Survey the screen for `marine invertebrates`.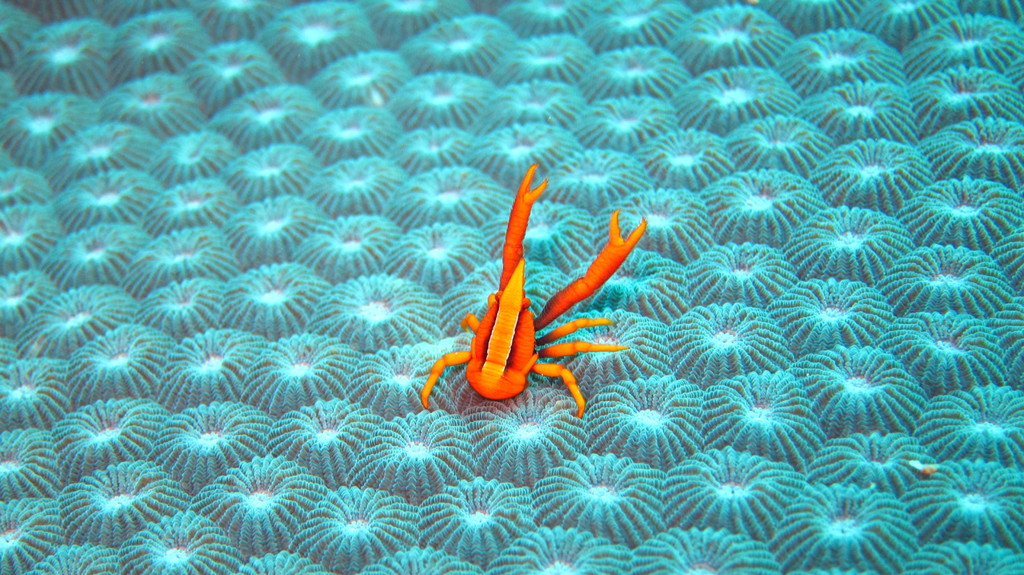
Survey found: rect(668, 61, 821, 143).
